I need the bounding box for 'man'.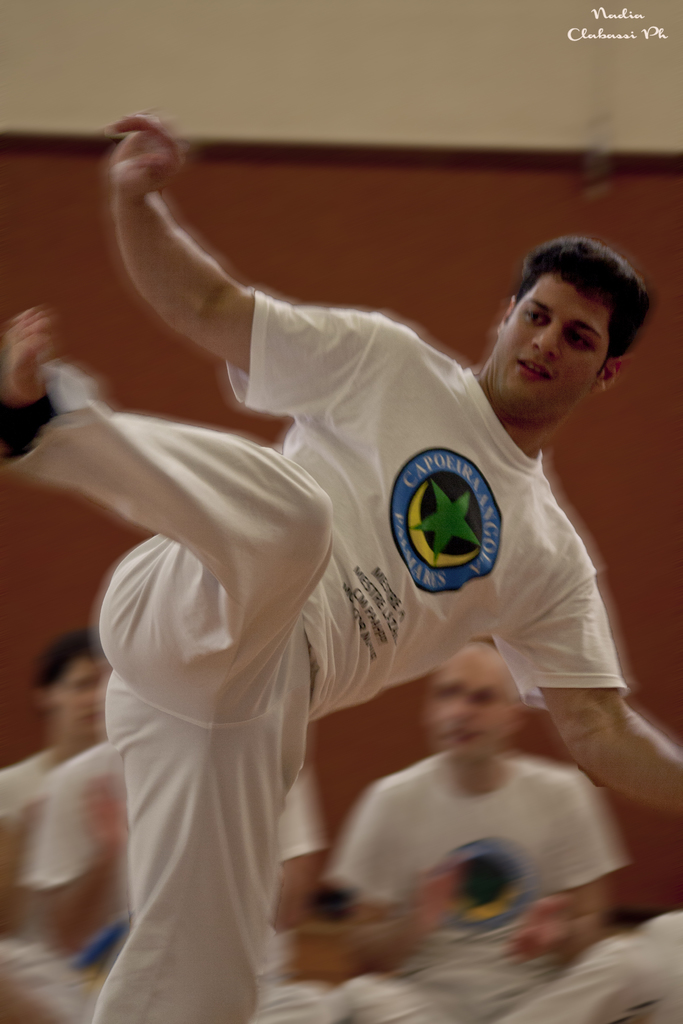
Here it is: {"left": 0, "top": 731, "right": 340, "bottom": 1023}.
